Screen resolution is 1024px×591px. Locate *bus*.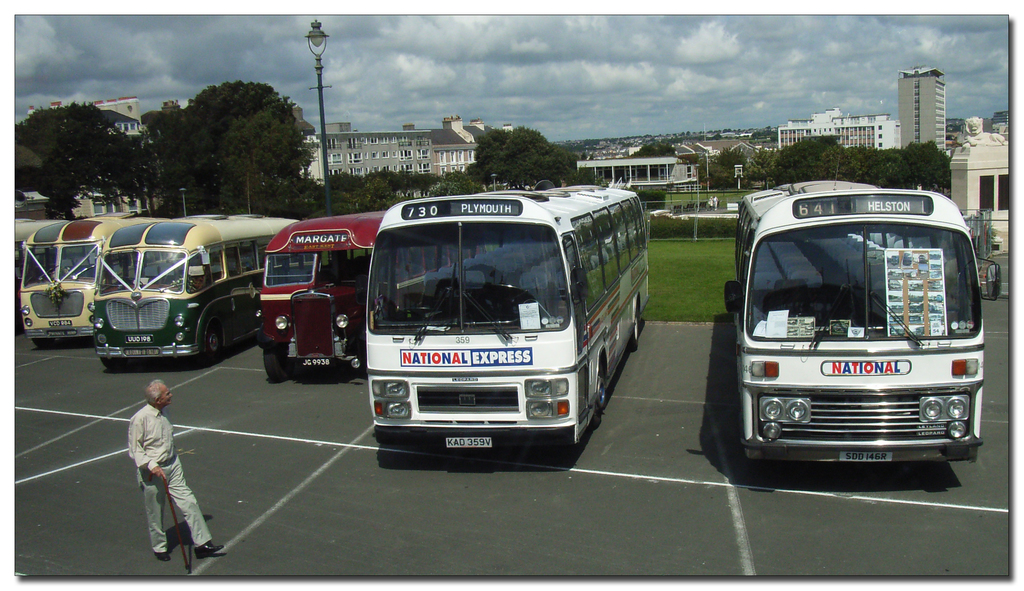
rect(86, 212, 304, 362).
